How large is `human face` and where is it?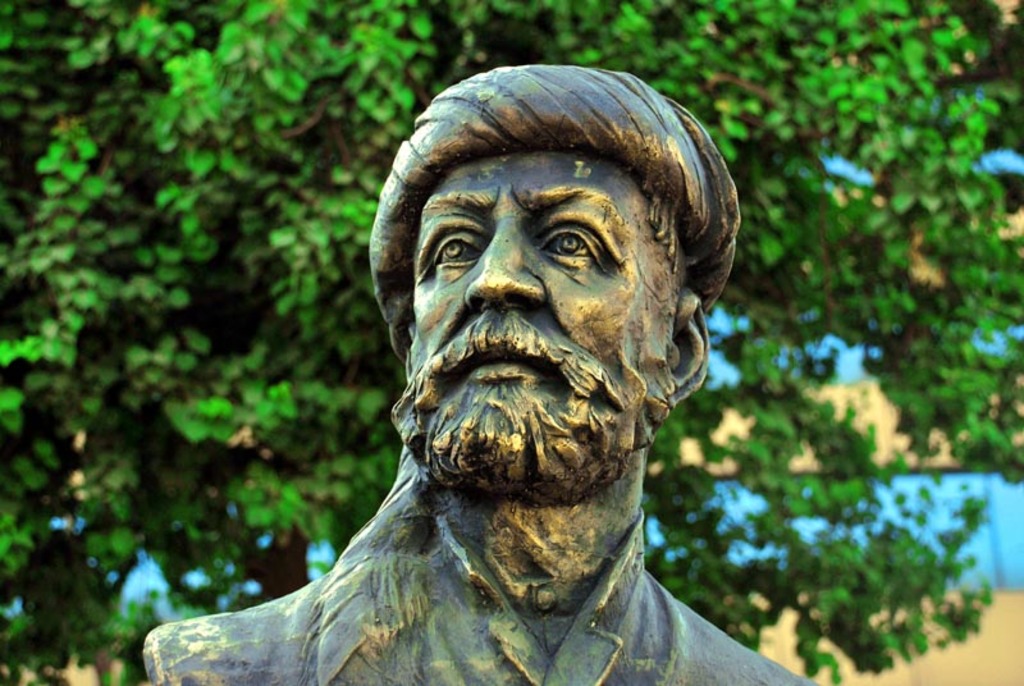
Bounding box: Rect(408, 157, 676, 485).
